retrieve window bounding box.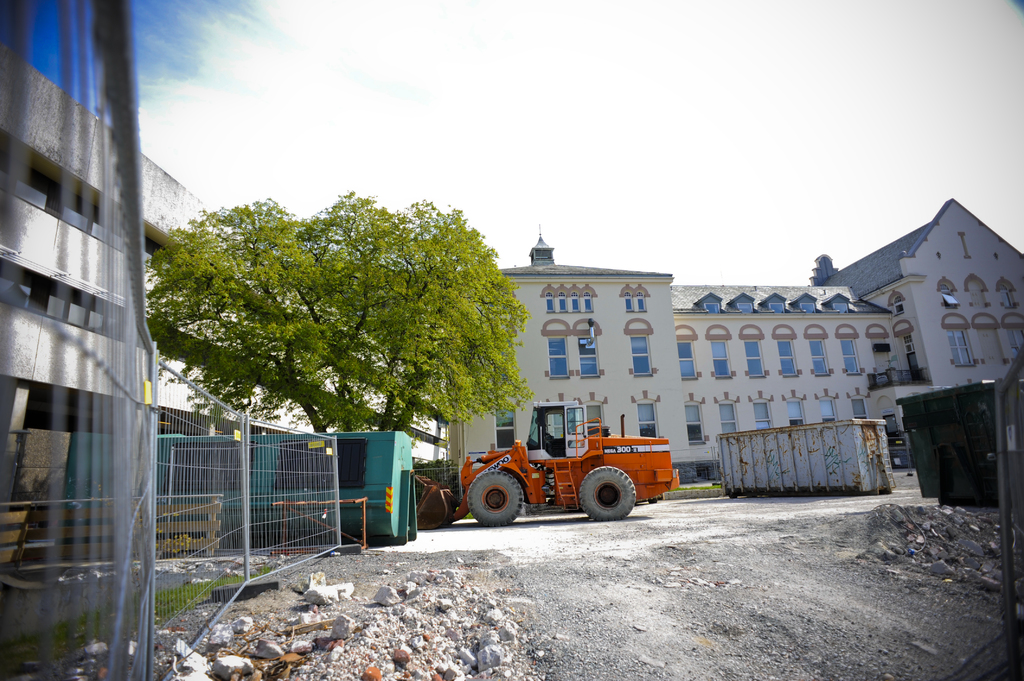
Bounding box: box=[545, 289, 555, 310].
